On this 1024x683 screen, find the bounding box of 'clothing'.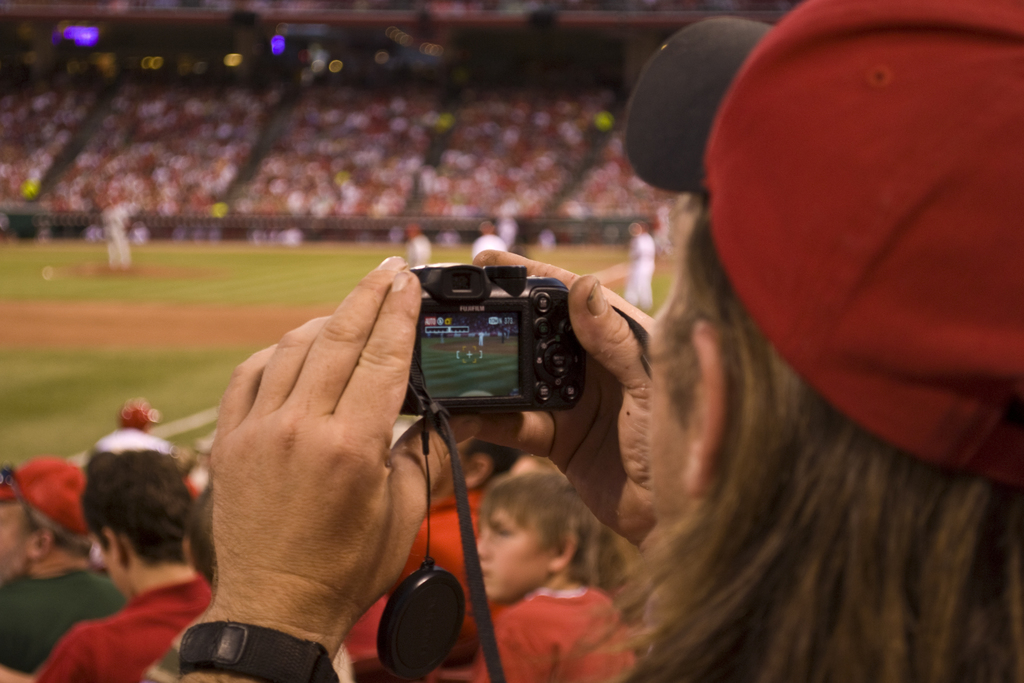
Bounding box: BBox(26, 578, 216, 682).
